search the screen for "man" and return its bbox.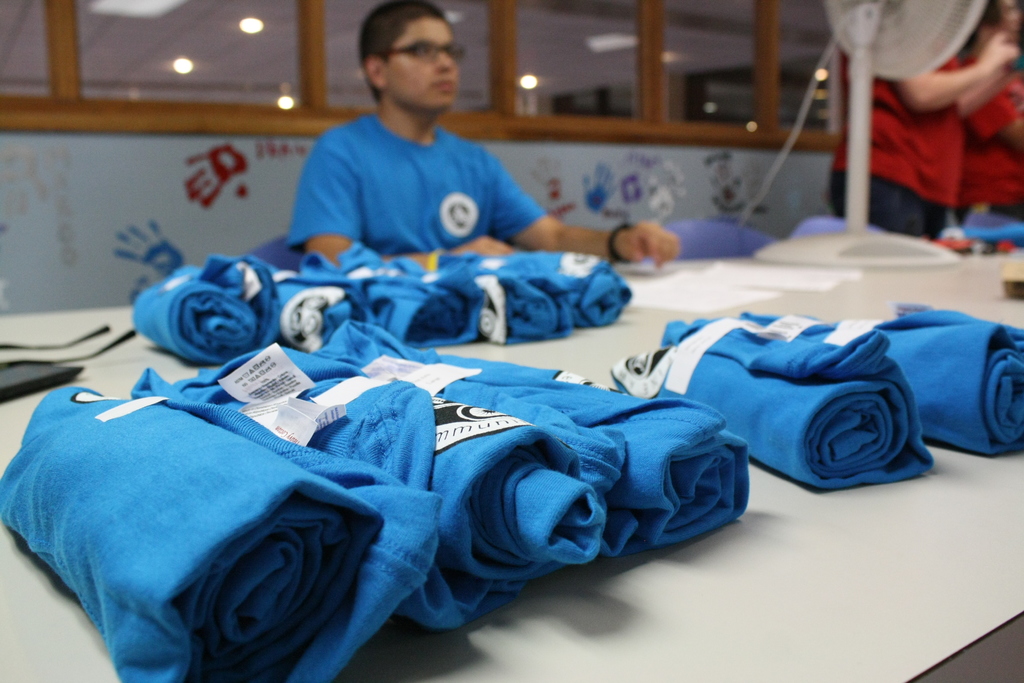
Found: [left=828, top=30, right=1018, bottom=244].
